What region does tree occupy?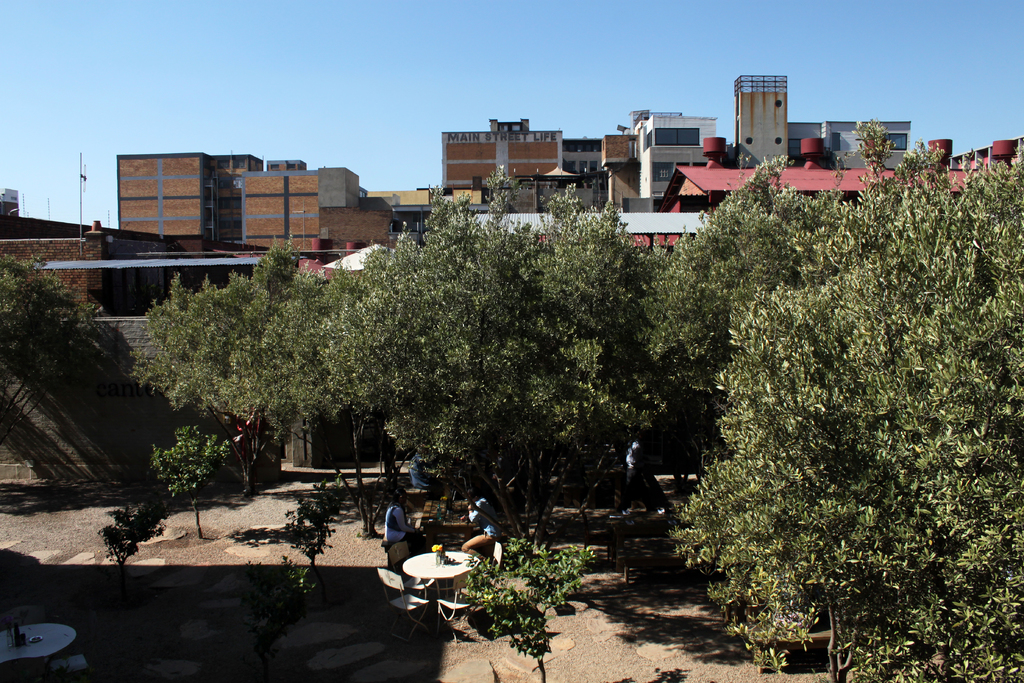
(0,258,102,393).
